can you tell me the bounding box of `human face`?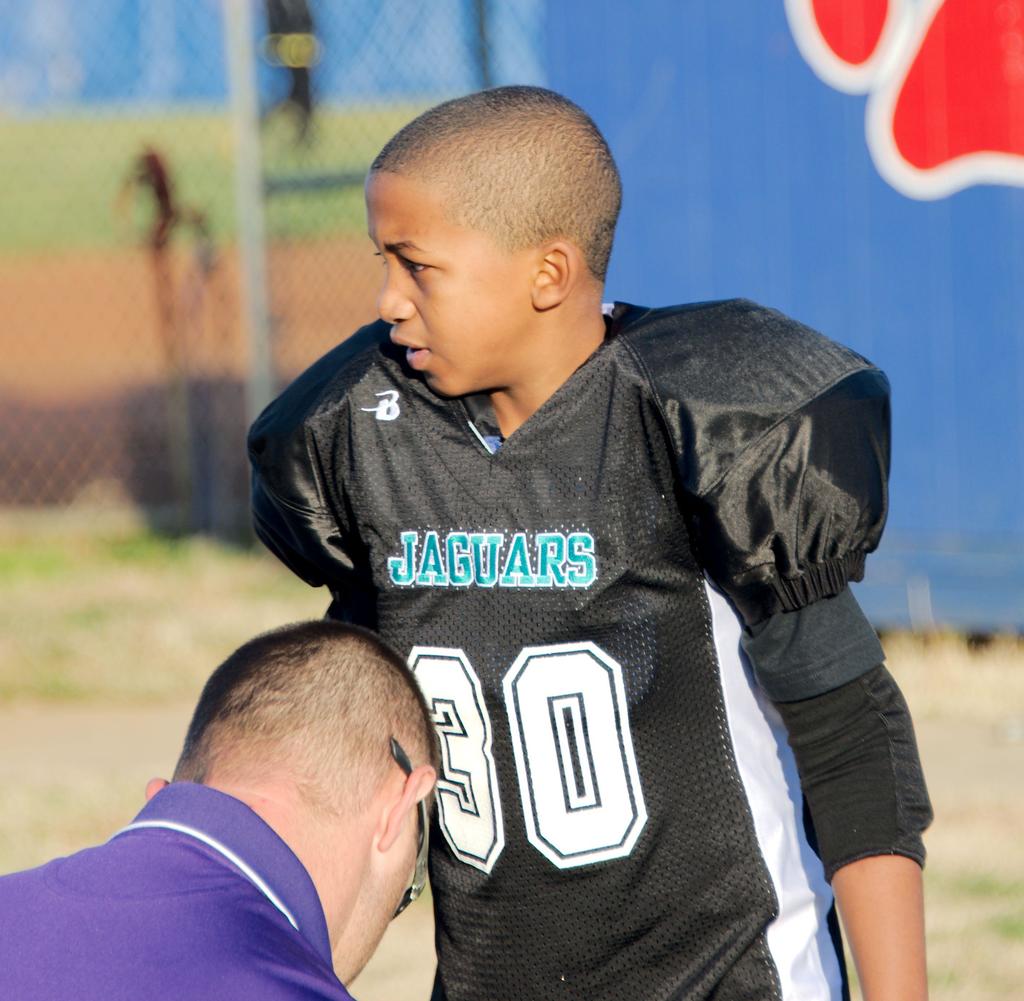
locate(380, 171, 534, 390).
